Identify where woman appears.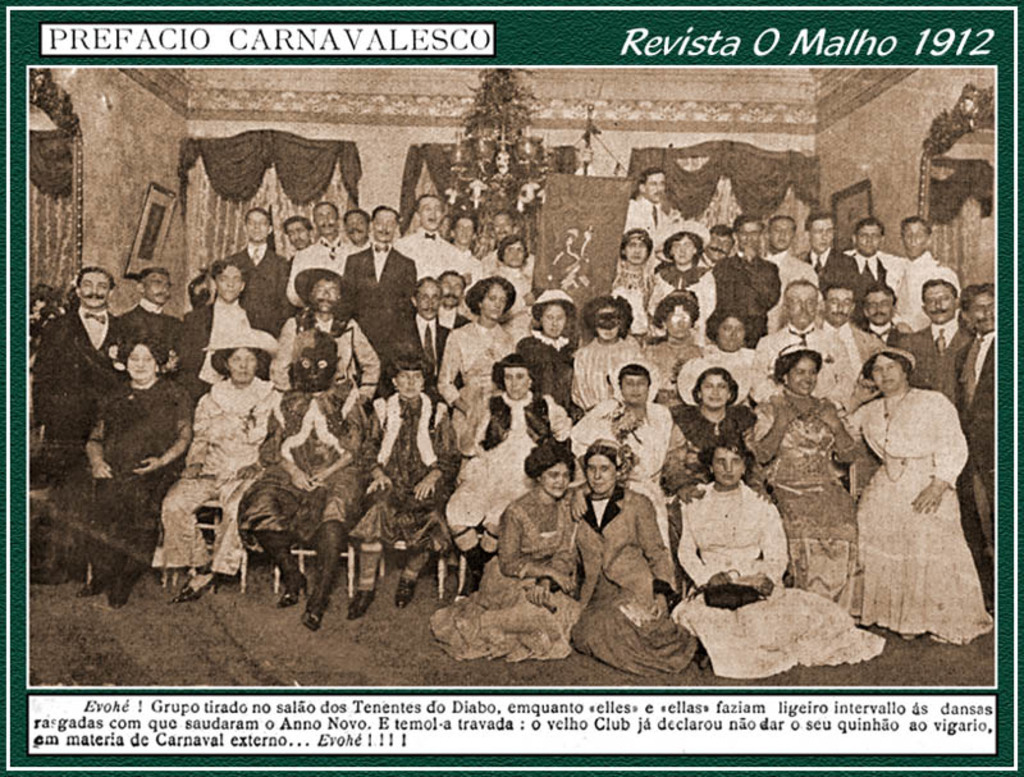
Appears at detection(741, 342, 863, 612).
